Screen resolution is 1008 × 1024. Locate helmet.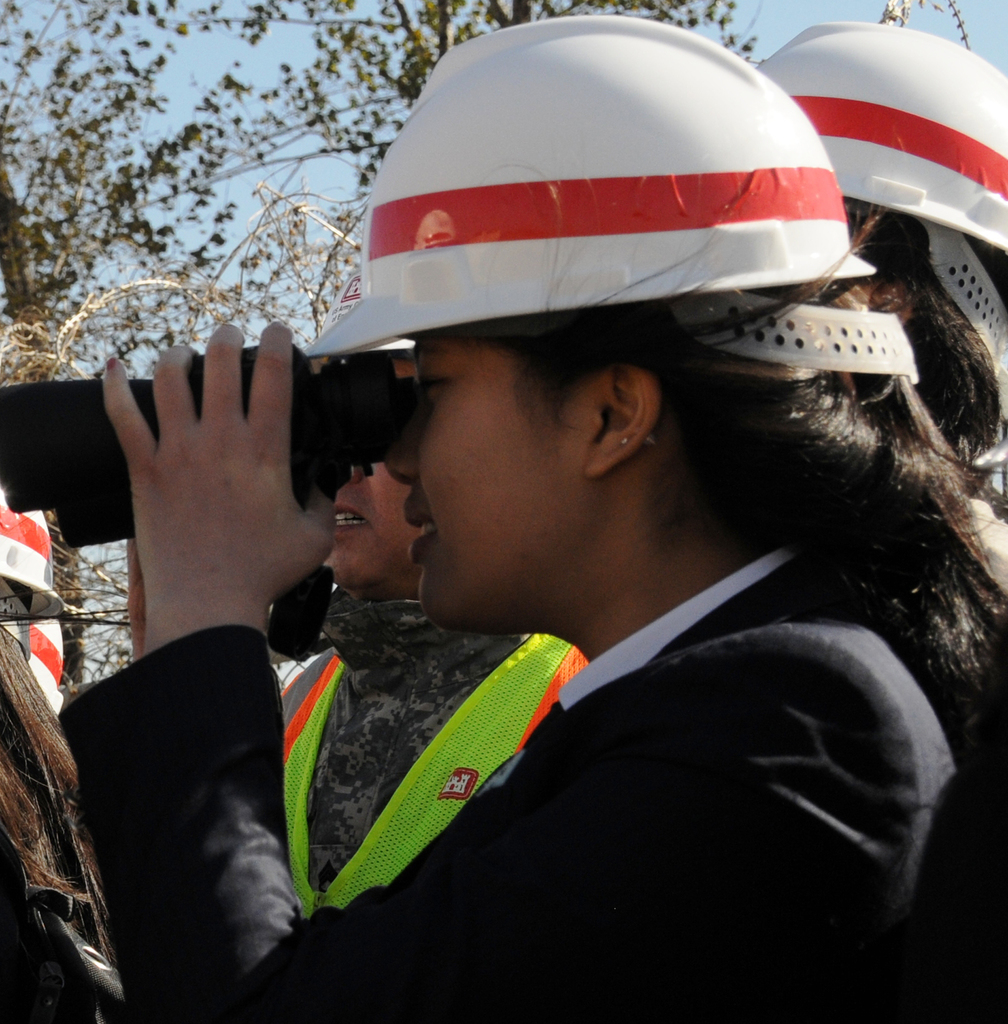
BBox(332, 29, 892, 444).
